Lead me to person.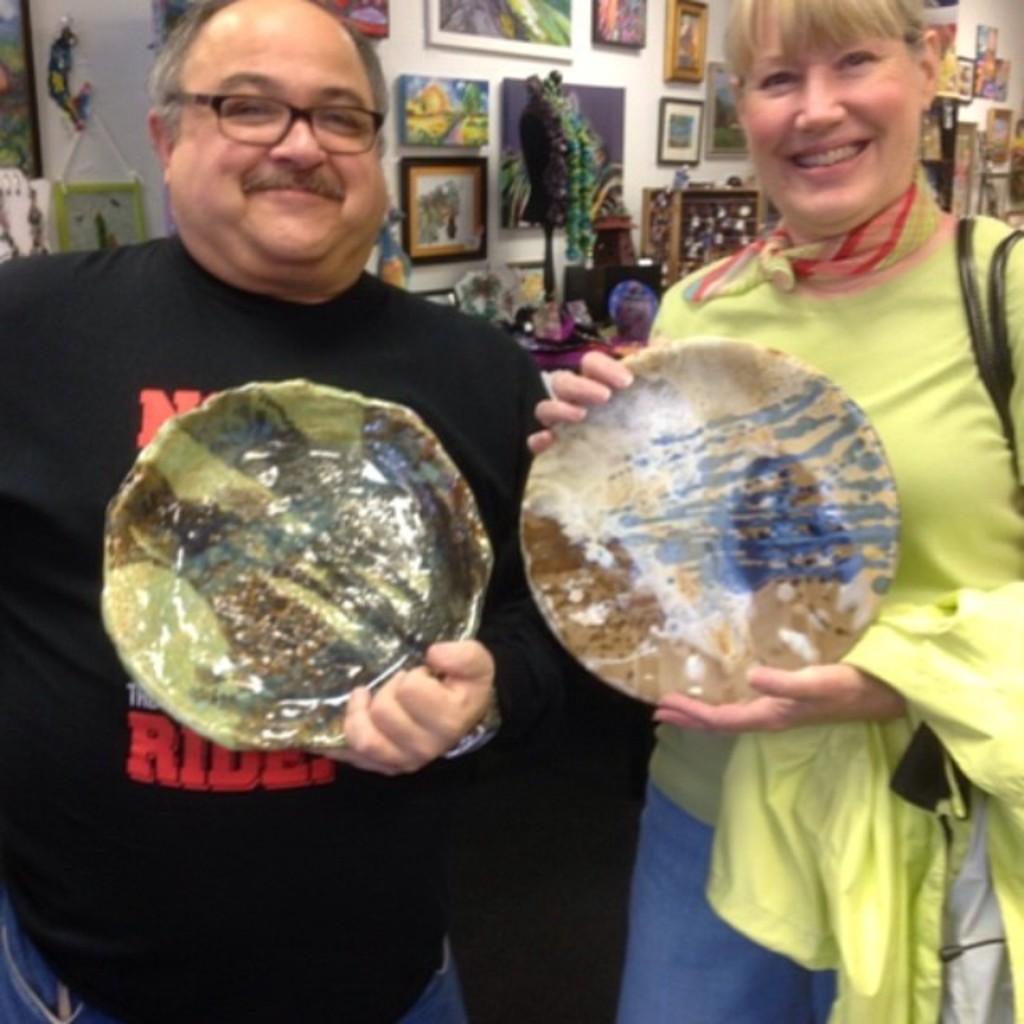
Lead to 528 0 1022 1022.
